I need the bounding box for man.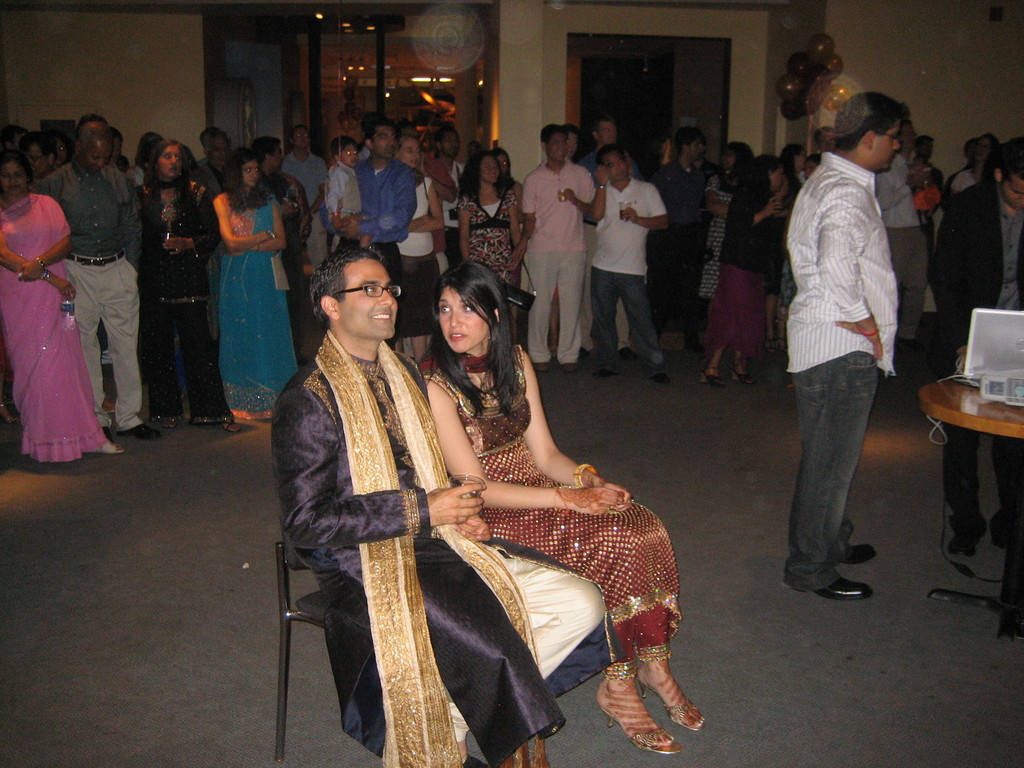
Here it is: locate(436, 132, 477, 278).
